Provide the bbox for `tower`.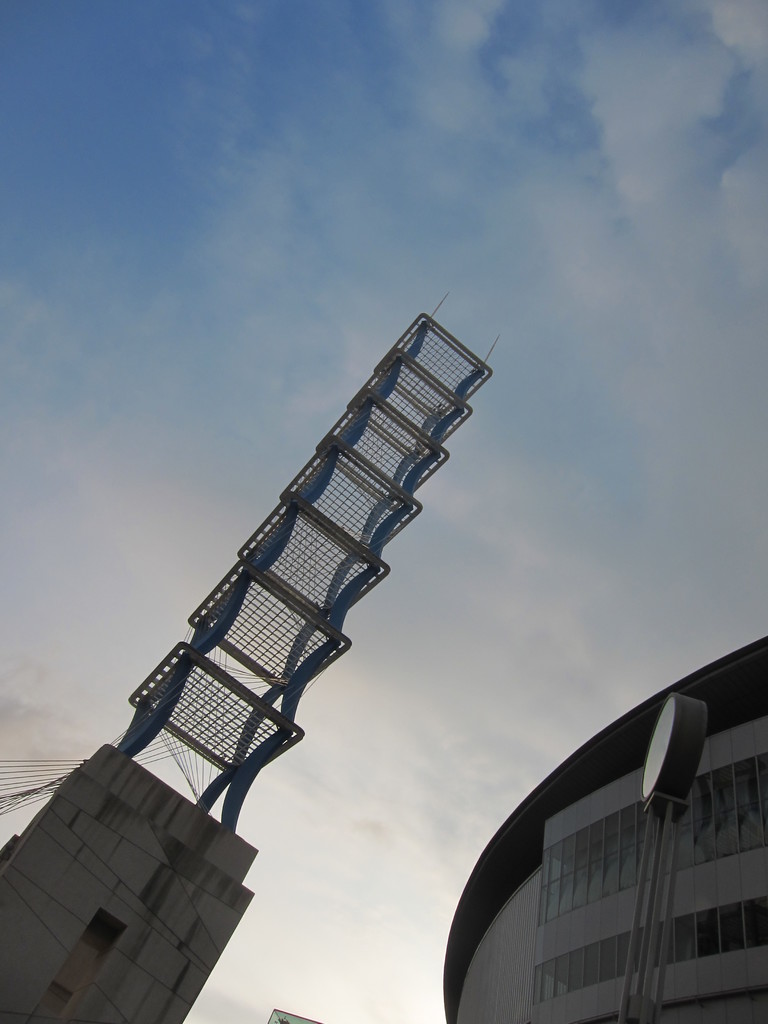
bbox=[0, 316, 492, 1023].
